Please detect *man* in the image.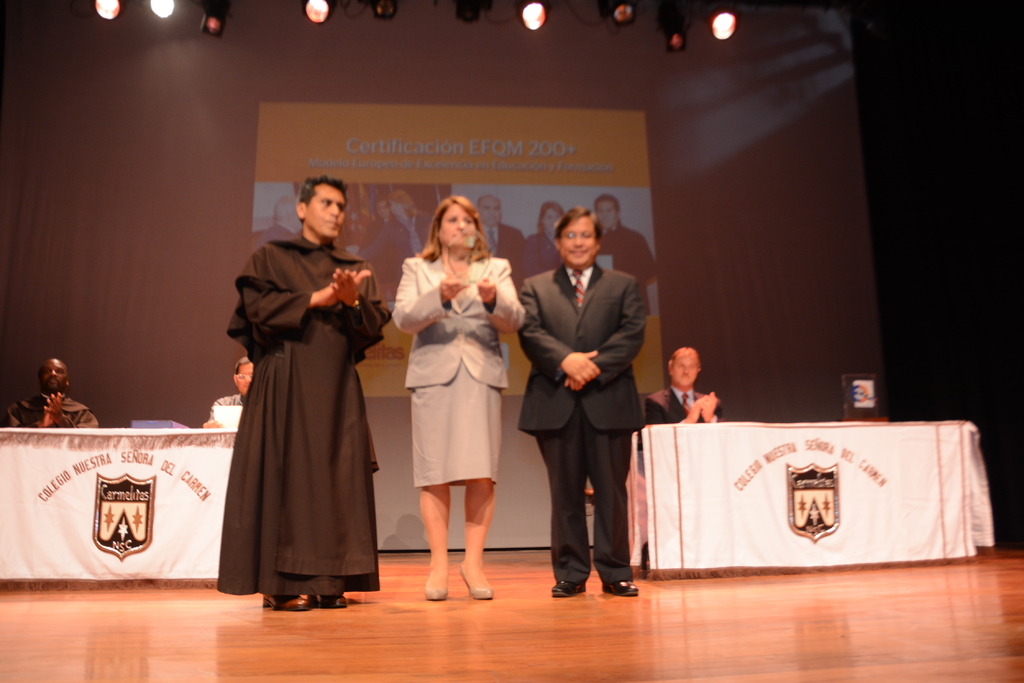
<region>509, 208, 646, 604</region>.
